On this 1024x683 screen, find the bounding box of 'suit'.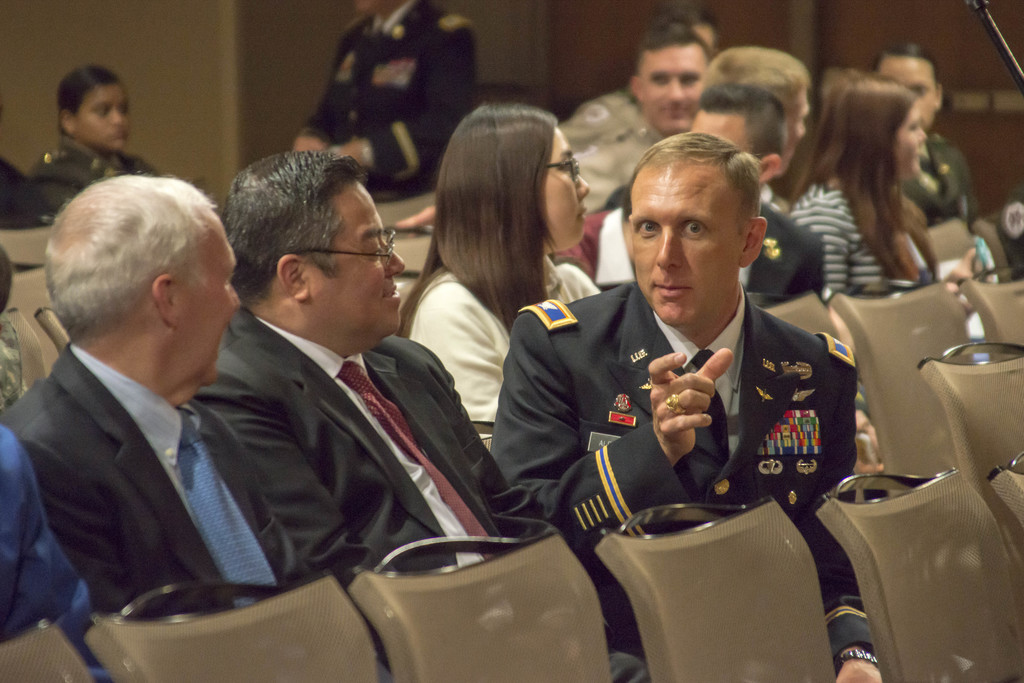
Bounding box: l=0, t=348, r=399, b=583.
